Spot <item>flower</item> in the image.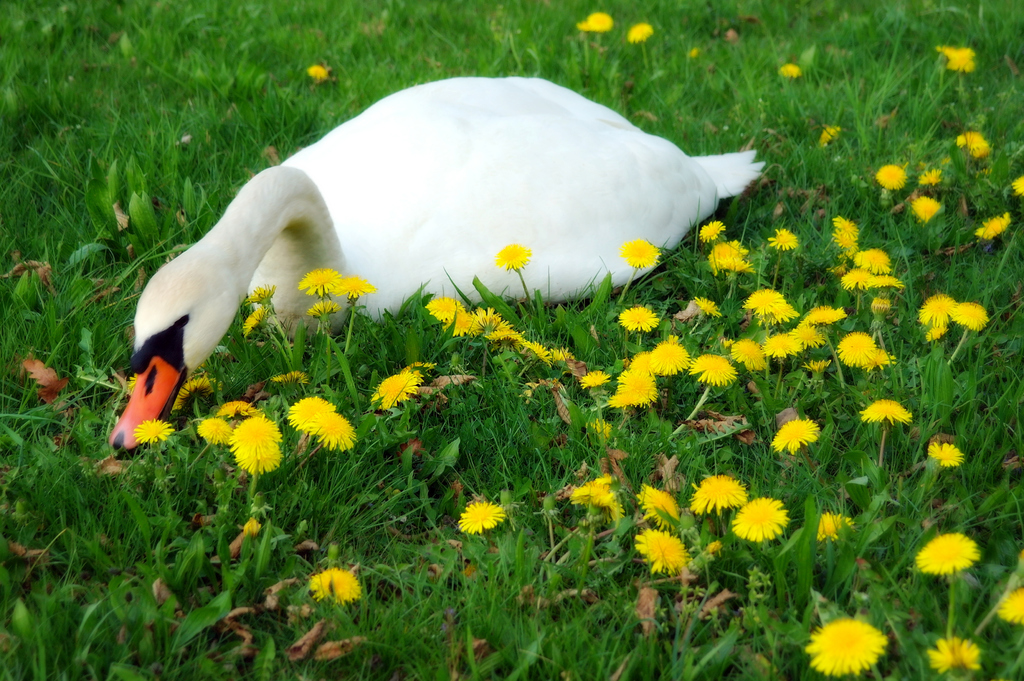
<item>flower</item> found at select_region(705, 220, 724, 243).
